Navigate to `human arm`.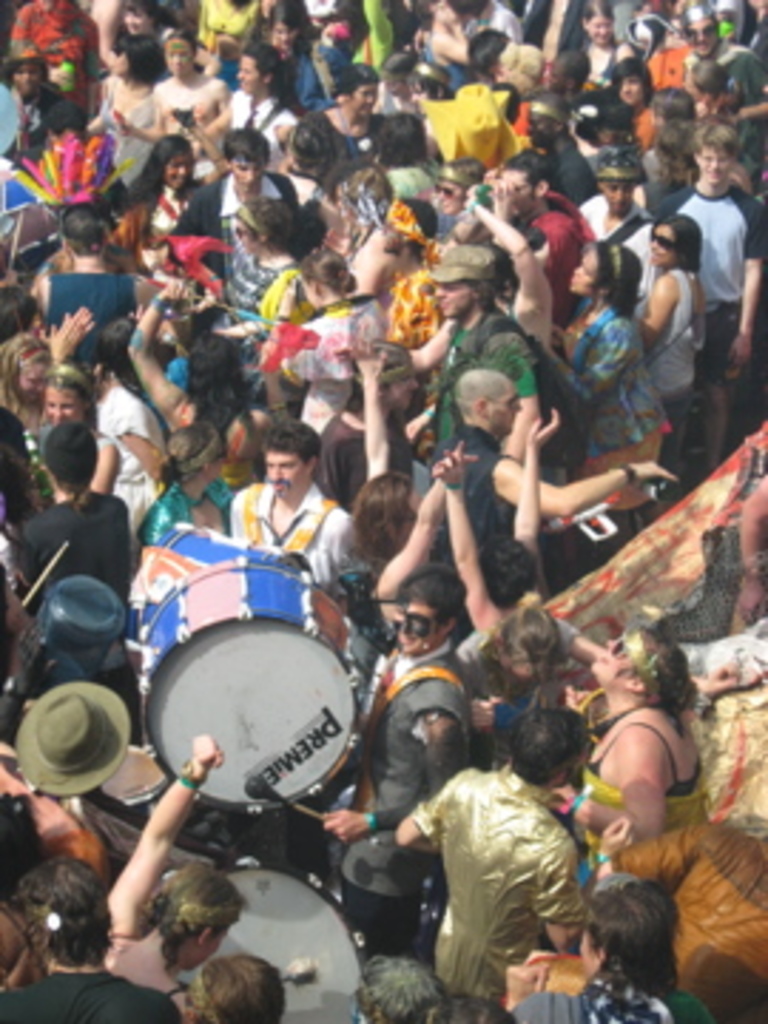
Navigation target: {"left": 637, "top": 267, "right": 677, "bottom": 347}.
